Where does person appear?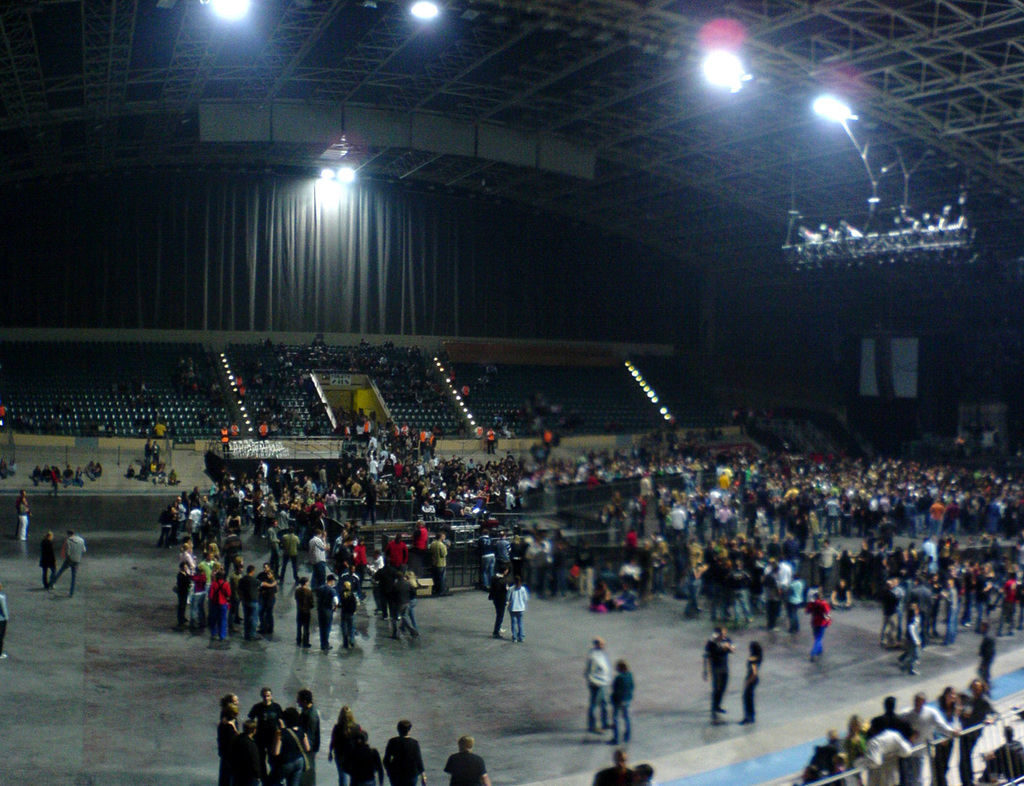
Appears at 594, 746, 634, 783.
